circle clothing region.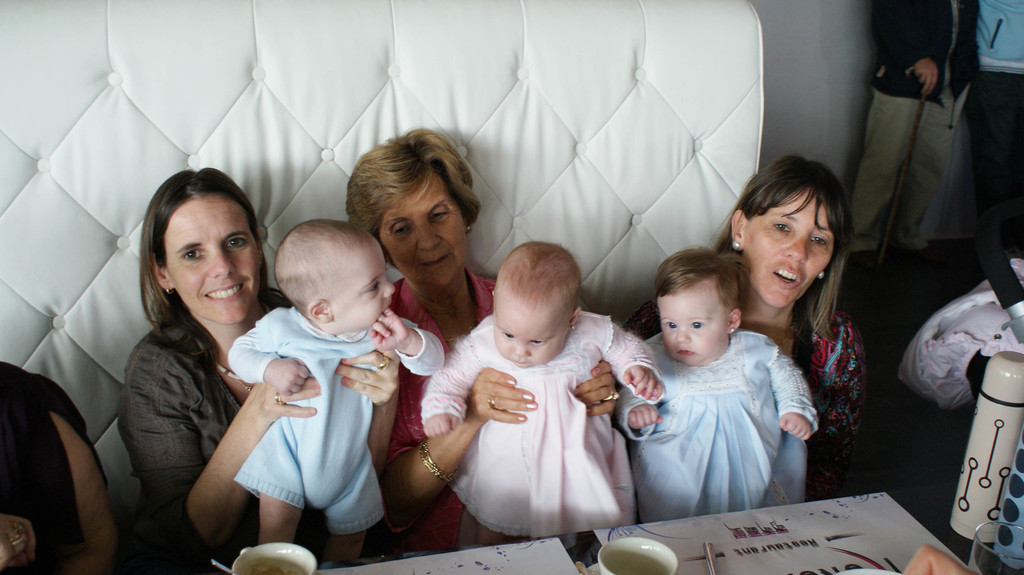
Region: detection(0, 359, 115, 574).
